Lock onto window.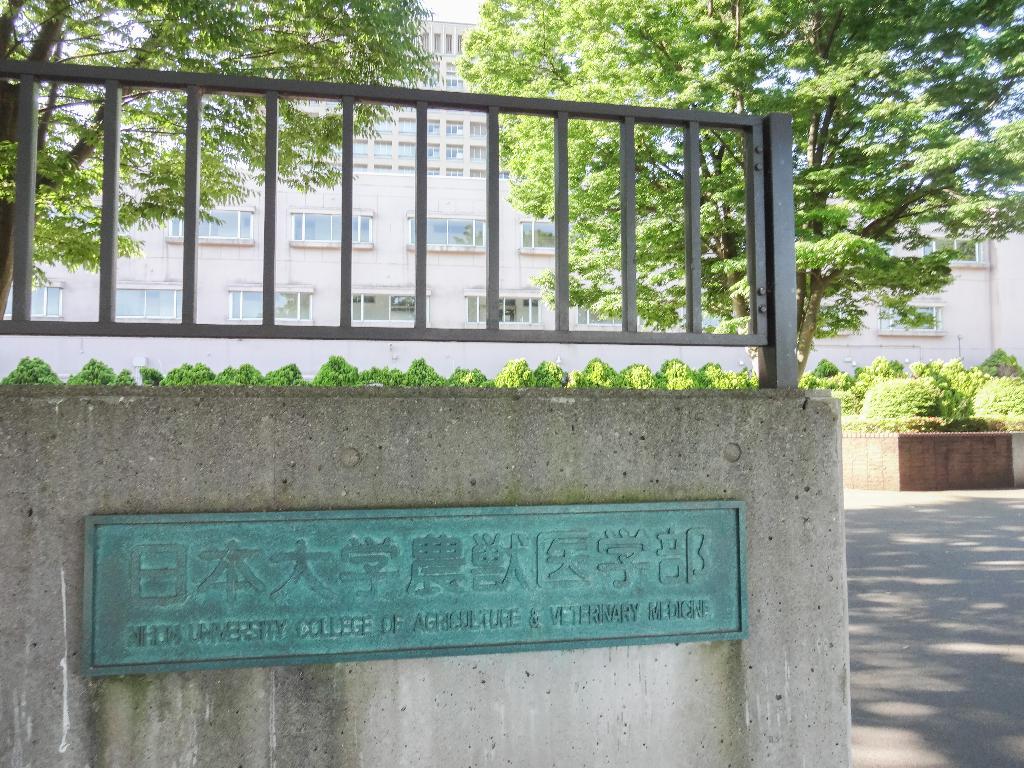
Locked: <region>448, 120, 459, 136</region>.
